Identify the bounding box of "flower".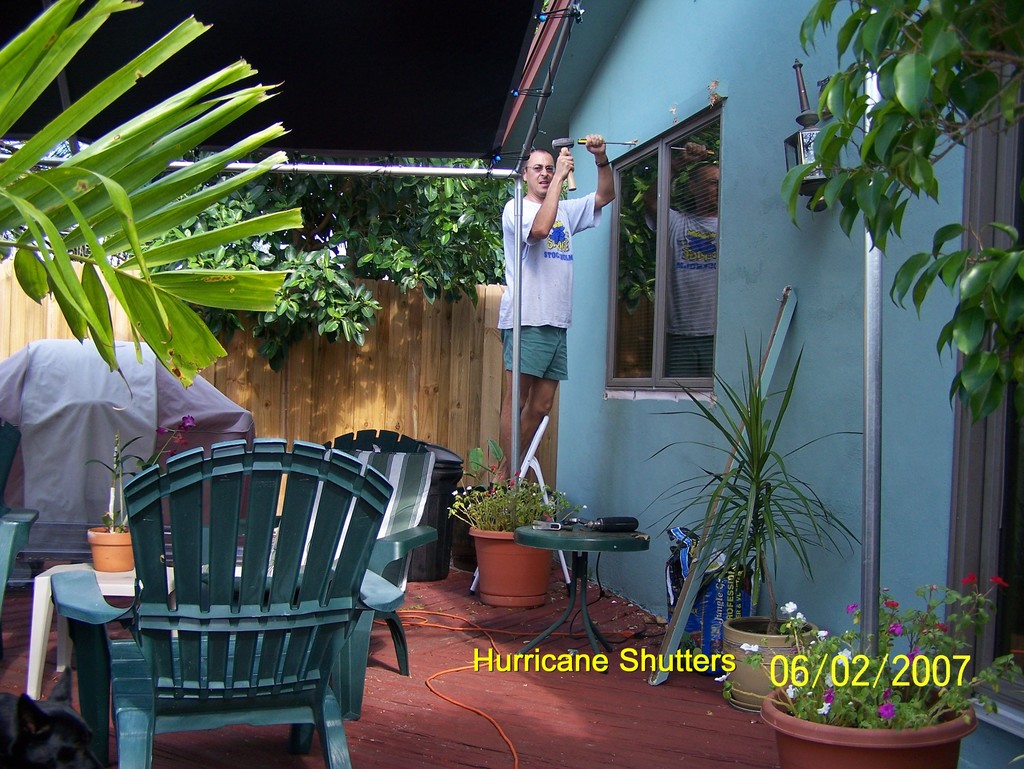
963:575:981:583.
